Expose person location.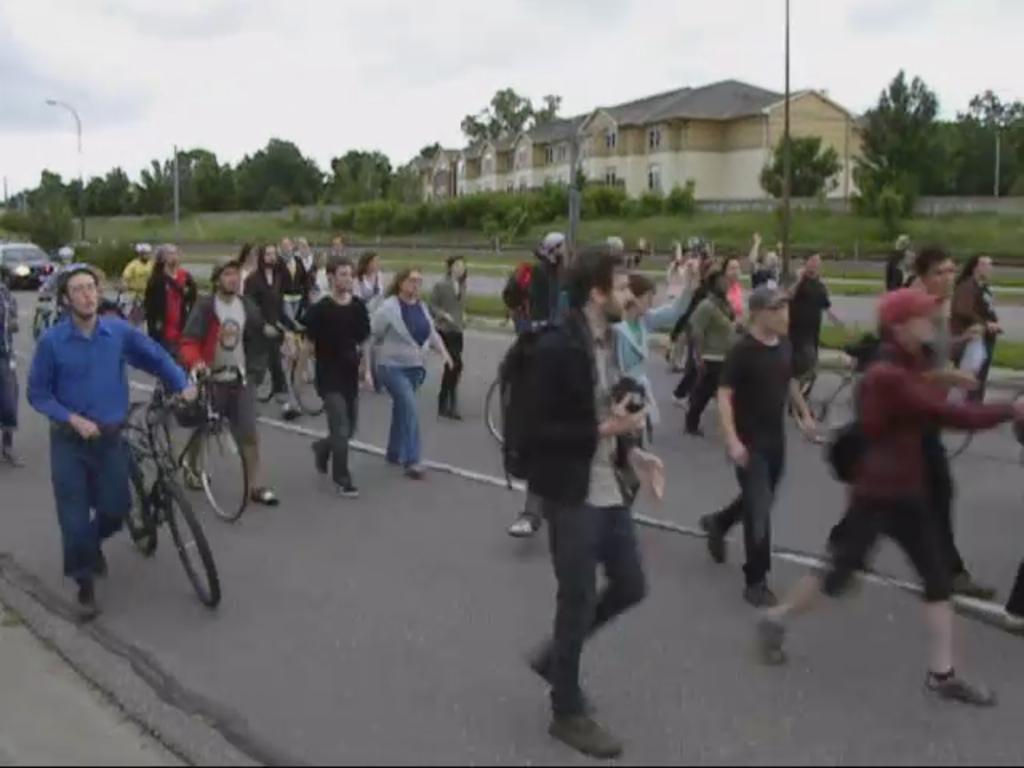
Exposed at box(757, 288, 1022, 704).
